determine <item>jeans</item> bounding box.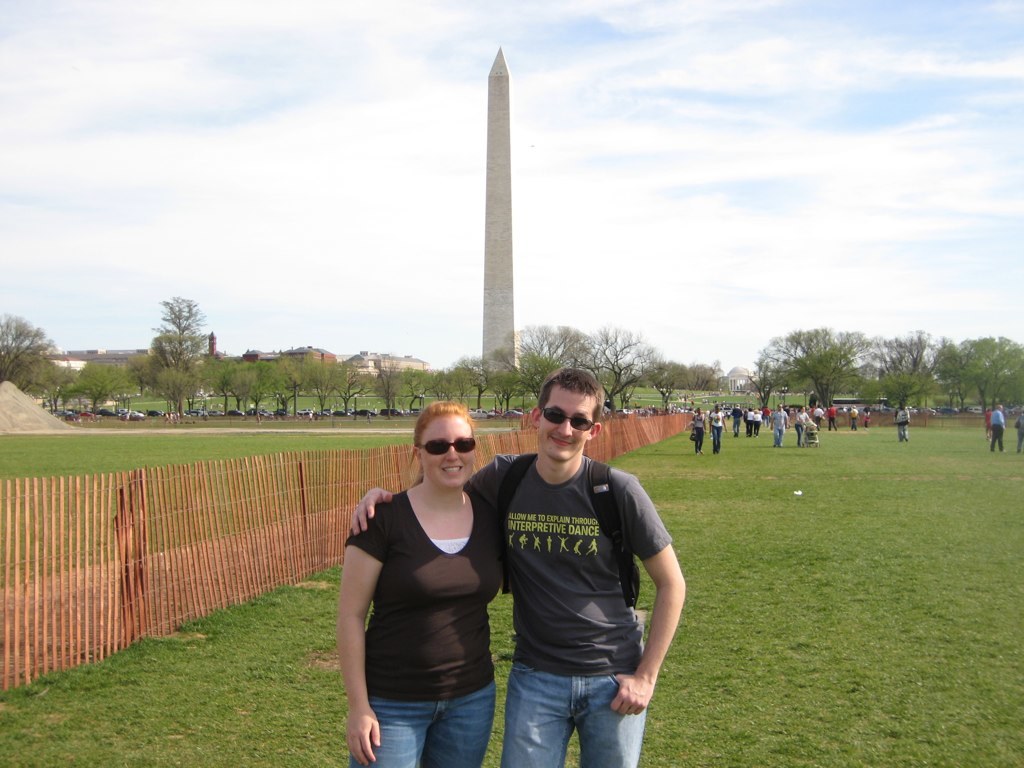
Determined: box=[498, 660, 645, 767].
